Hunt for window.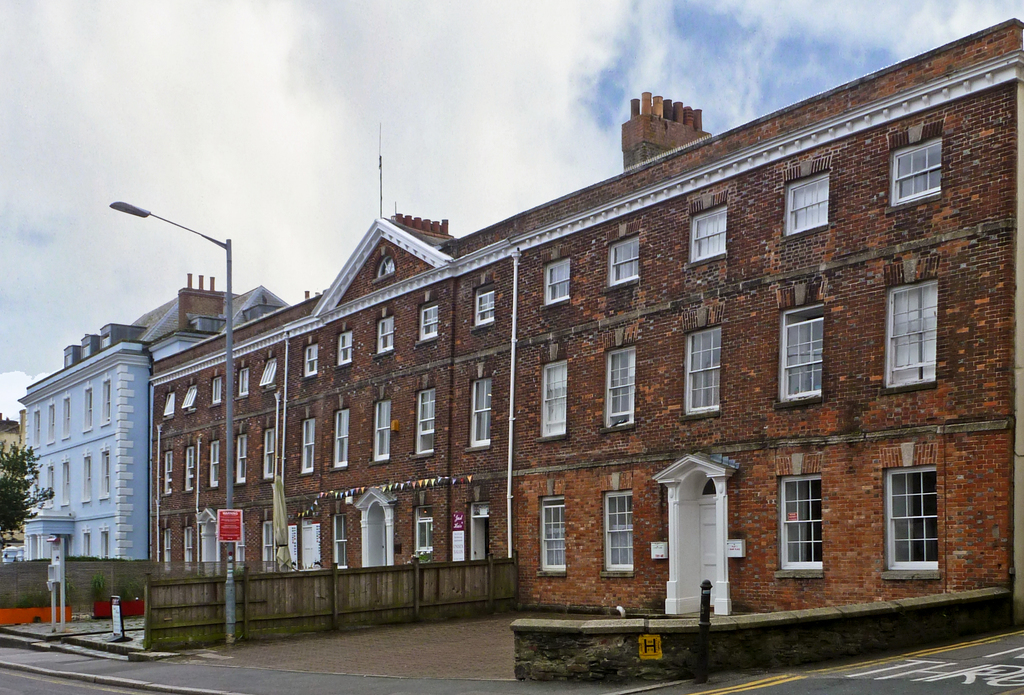
Hunted down at left=332, top=516, right=347, bottom=567.
